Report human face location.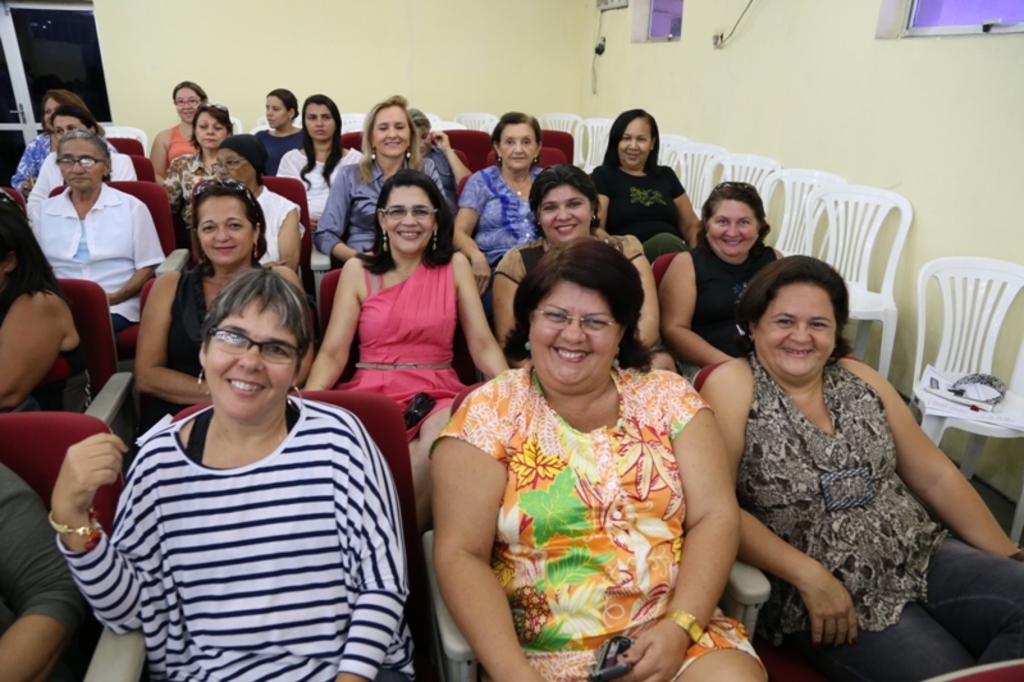
Report: BBox(381, 186, 435, 252).
